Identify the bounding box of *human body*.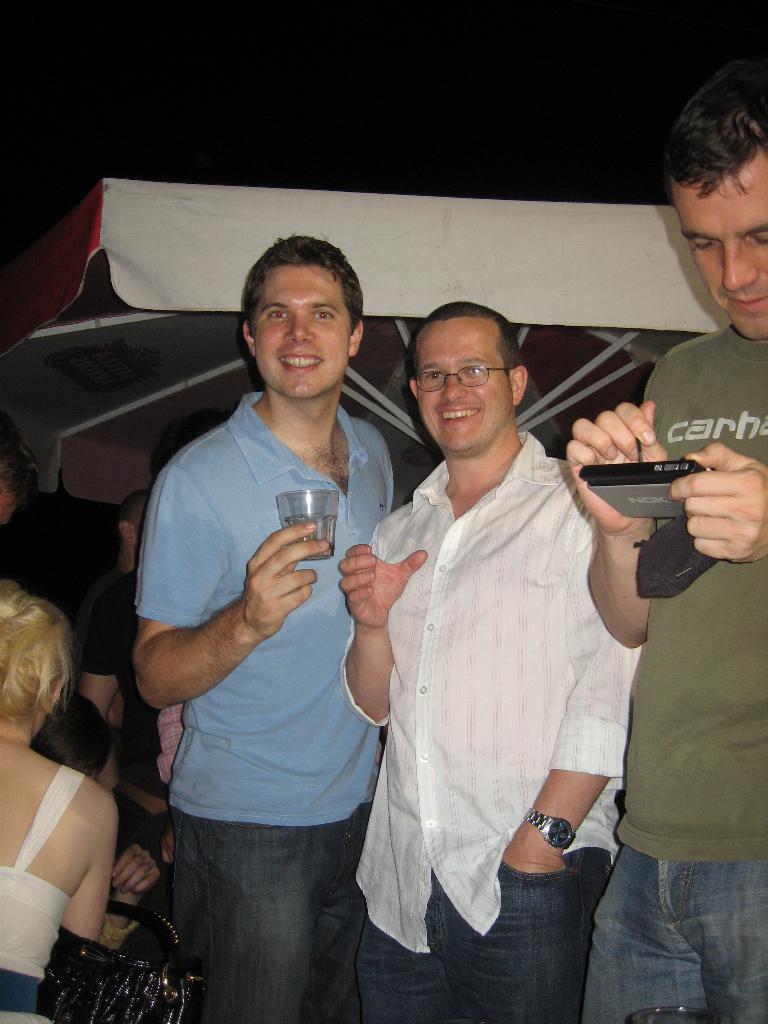
x1=1 y1=550 x2=165 y2=1012.
